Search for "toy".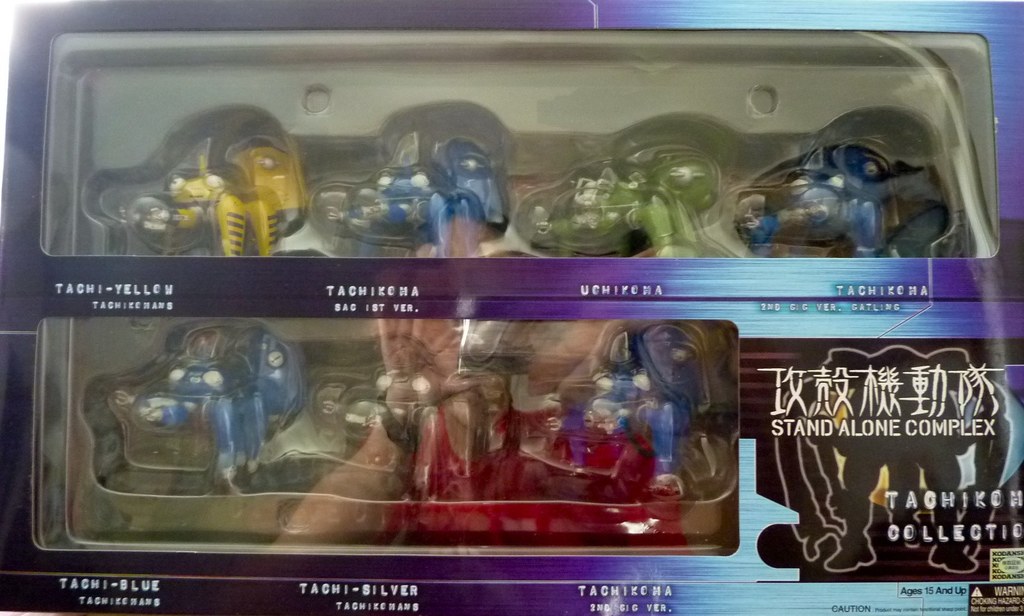
Found at x1=106, y1=317, x2=308, y2=498.
